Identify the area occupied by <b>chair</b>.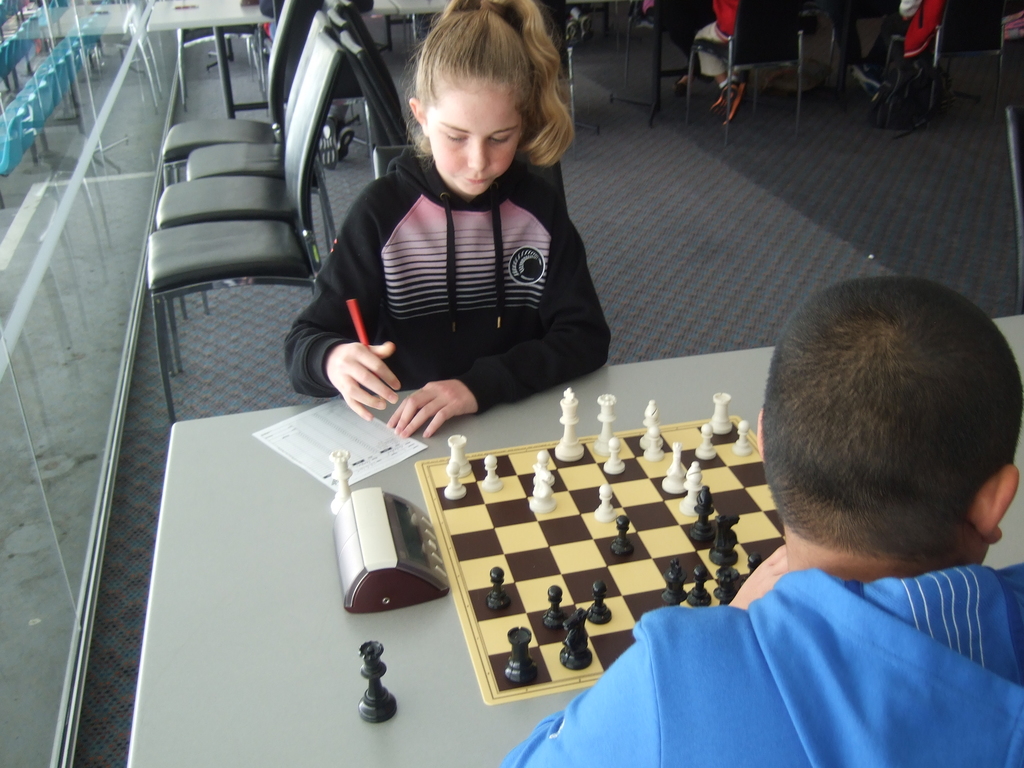
Area: box(329, 28, 571, 220).
